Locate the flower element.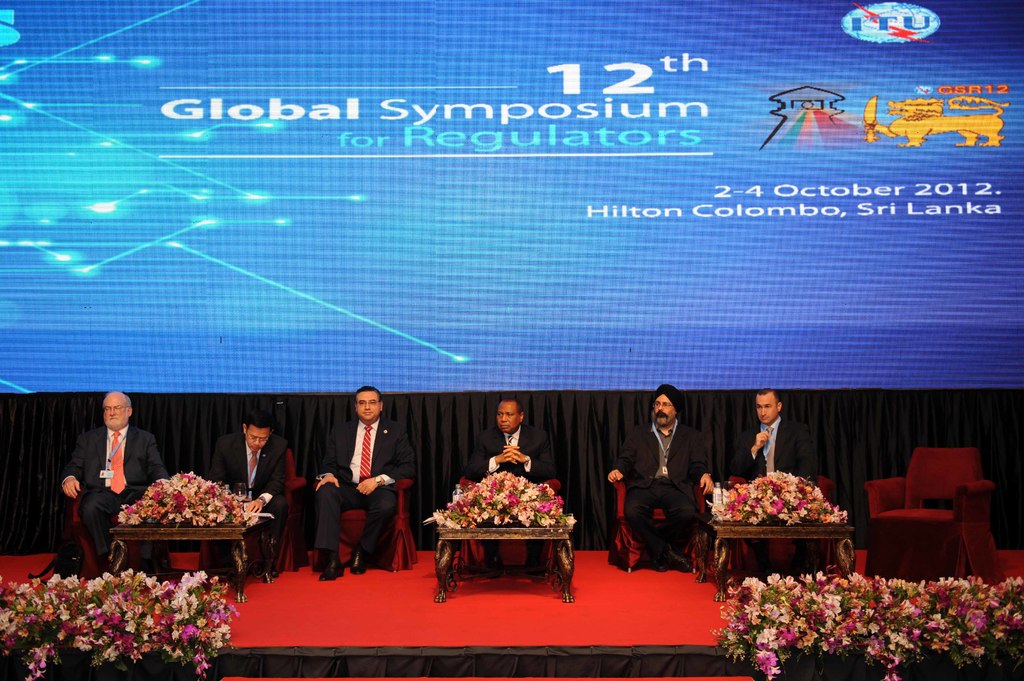
Element bbox: (784,598,802,616).
